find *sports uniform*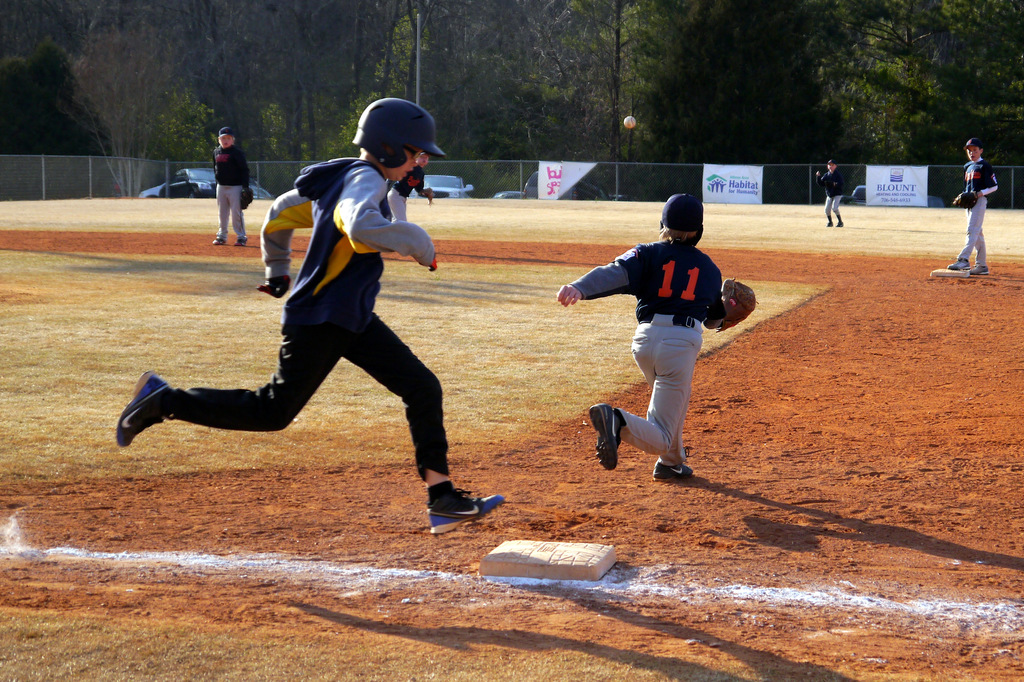
(950,140,1000,277)
